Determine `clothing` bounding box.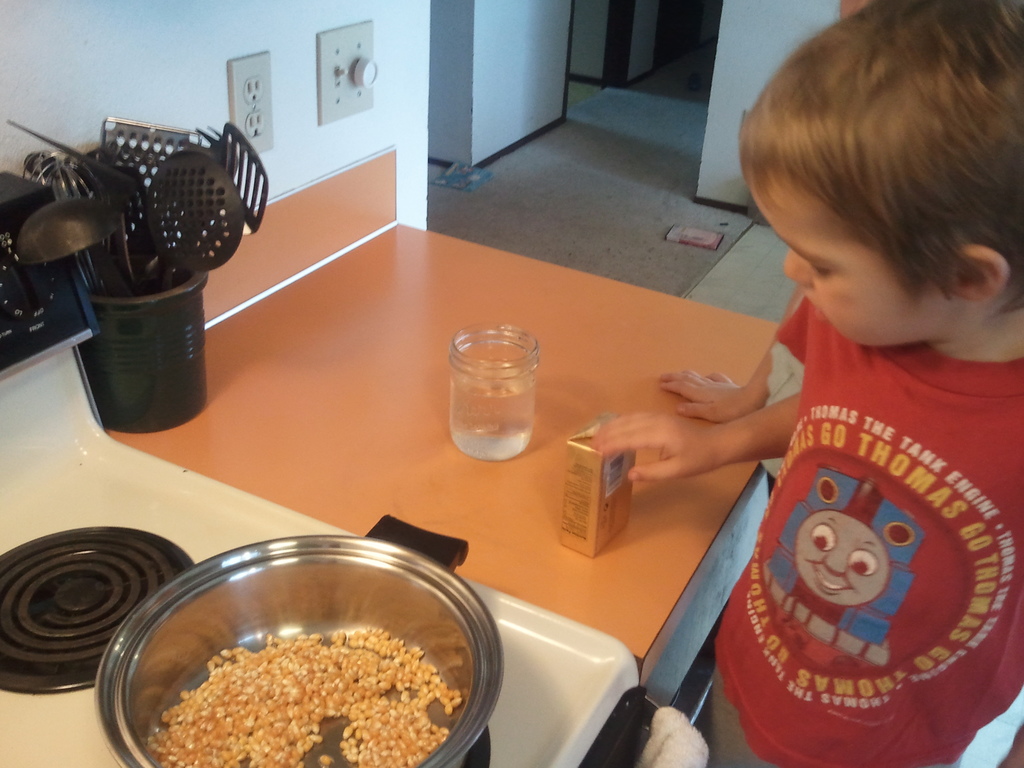
Determined: 769,296,809,481.
